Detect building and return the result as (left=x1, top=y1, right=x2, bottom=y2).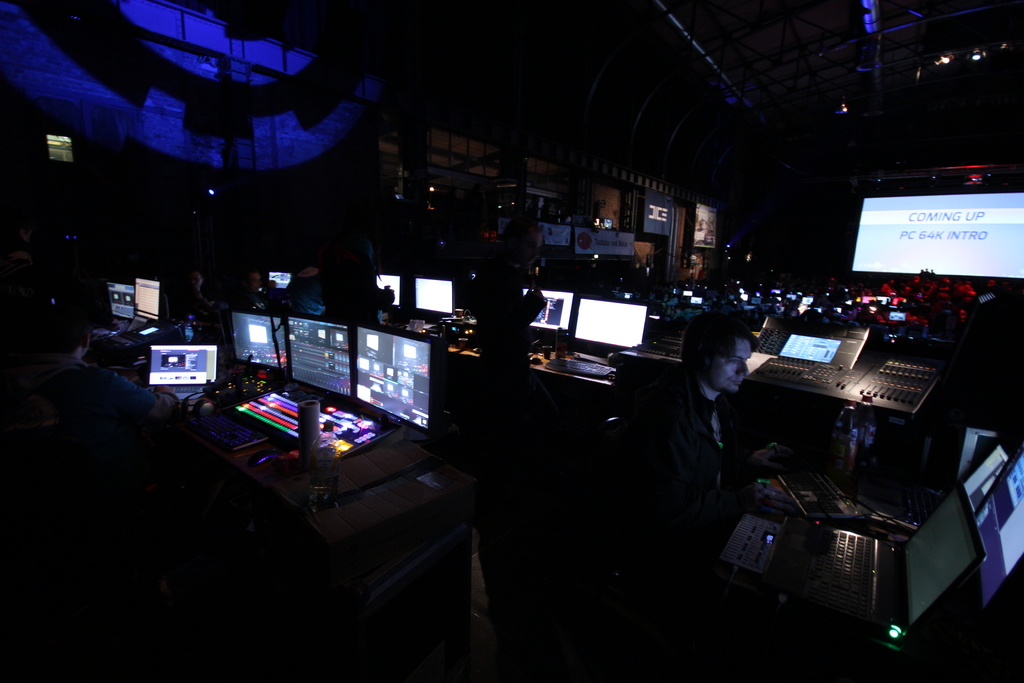
(left=2, top=0, right=1023, bottom=682).
